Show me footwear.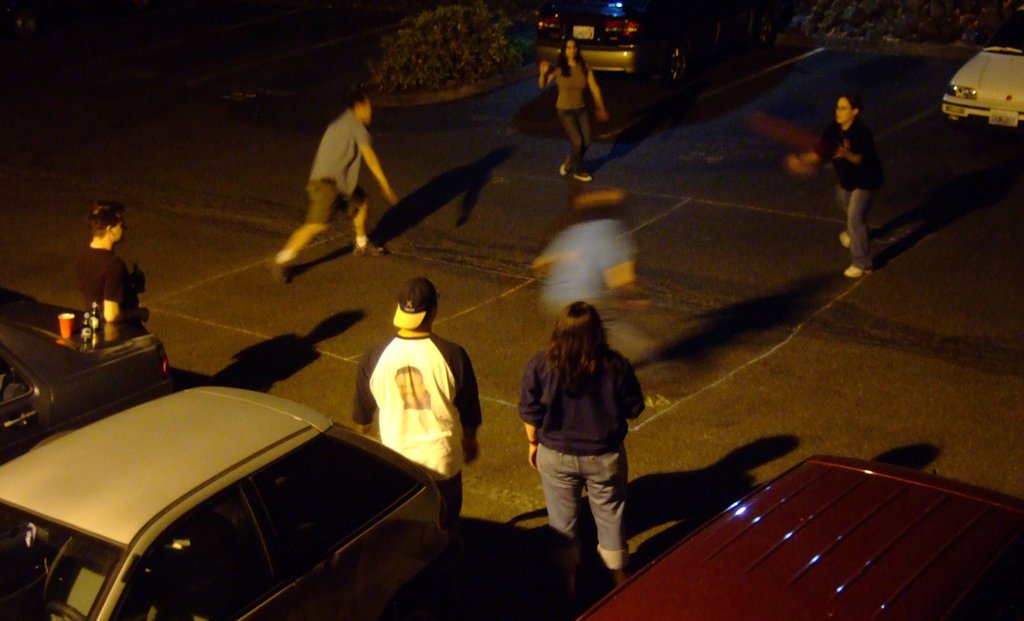
footwear is here: detection(558, 153, 572, 182).
